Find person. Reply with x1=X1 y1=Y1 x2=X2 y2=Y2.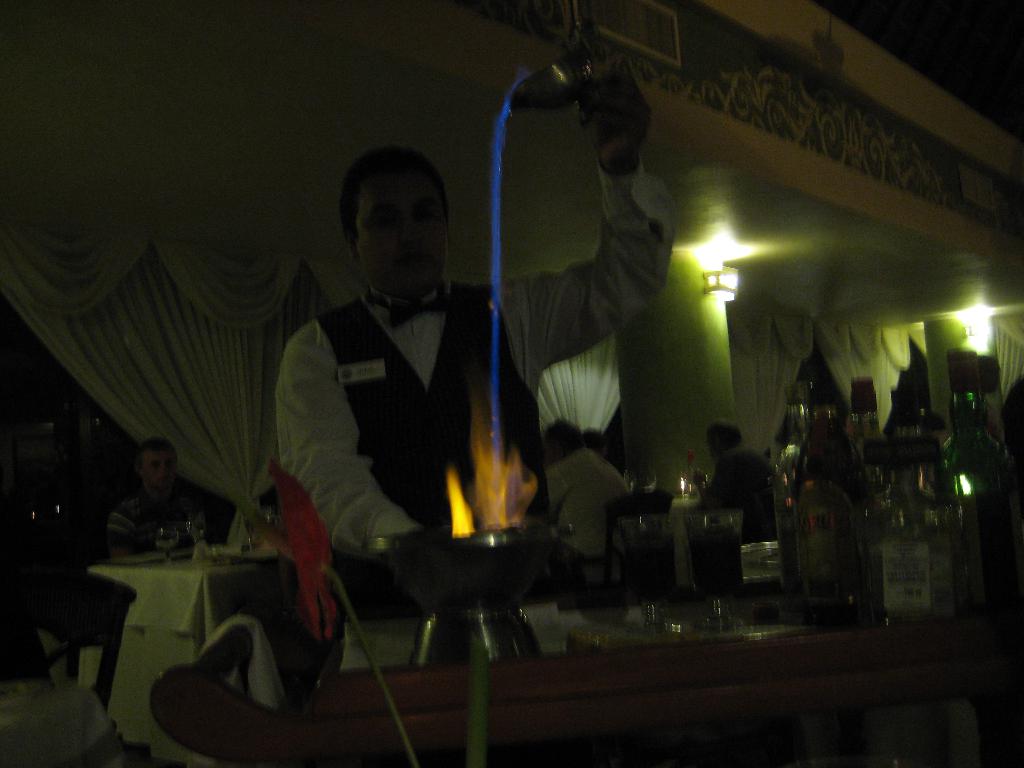
x1=115 y1=437 x2=218 y2=549.
